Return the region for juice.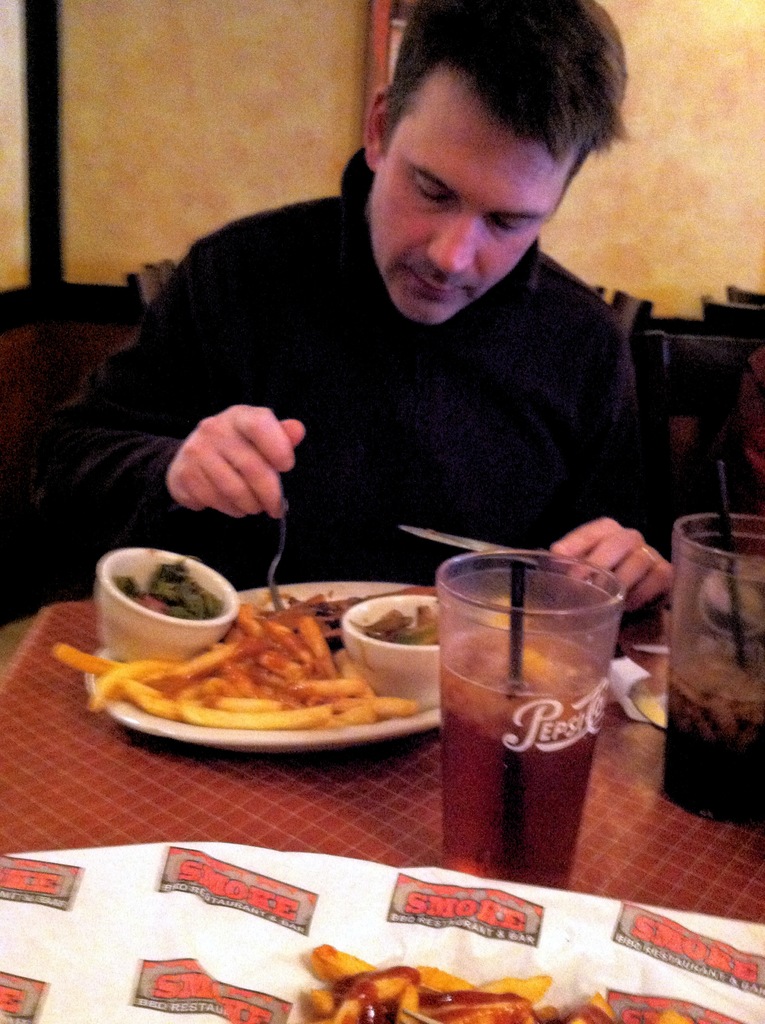
<bbox>665, 652, 764, 822</bbox>.
